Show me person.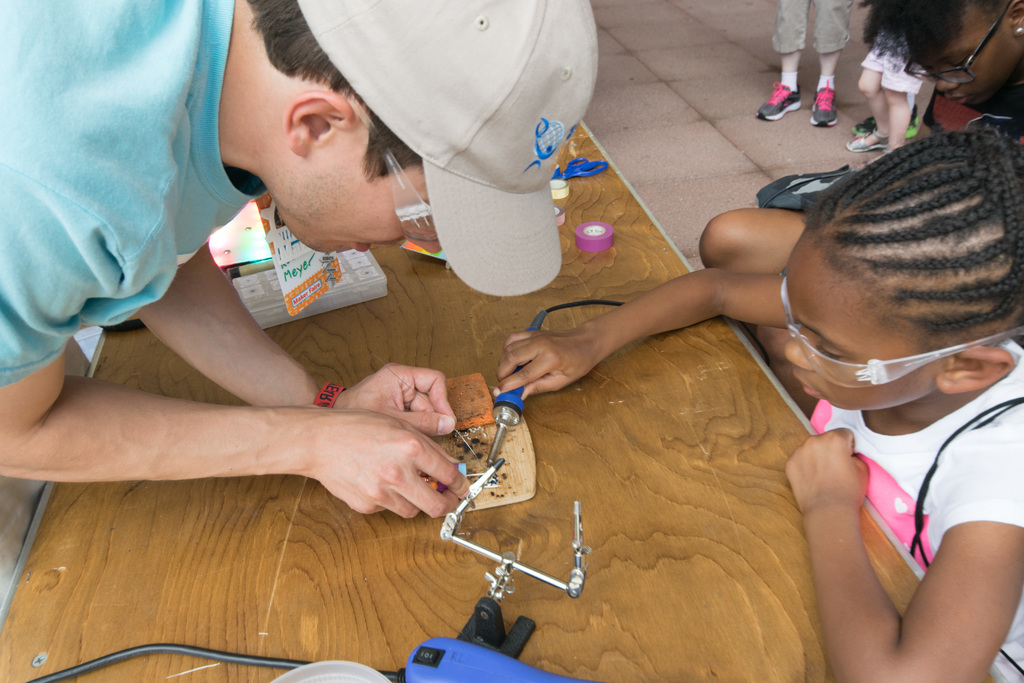
person is here: (x1=745, y1=0, x2=867, y2=128).
